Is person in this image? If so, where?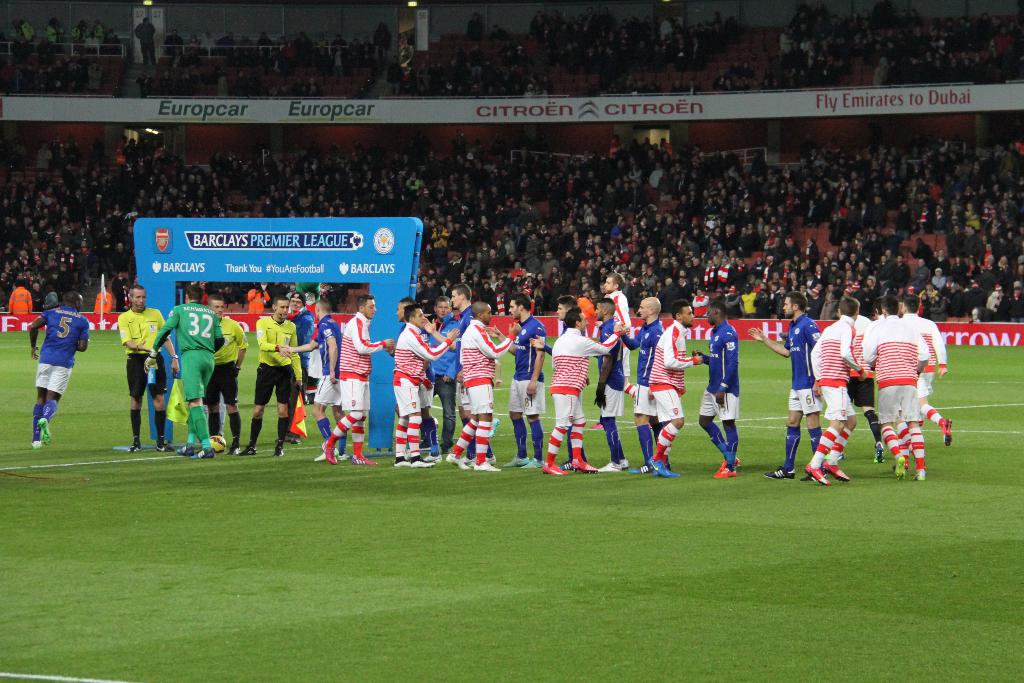
Yes, at {"x1": 204, "y1": 295, "x2": 250, "y2": 453}.
